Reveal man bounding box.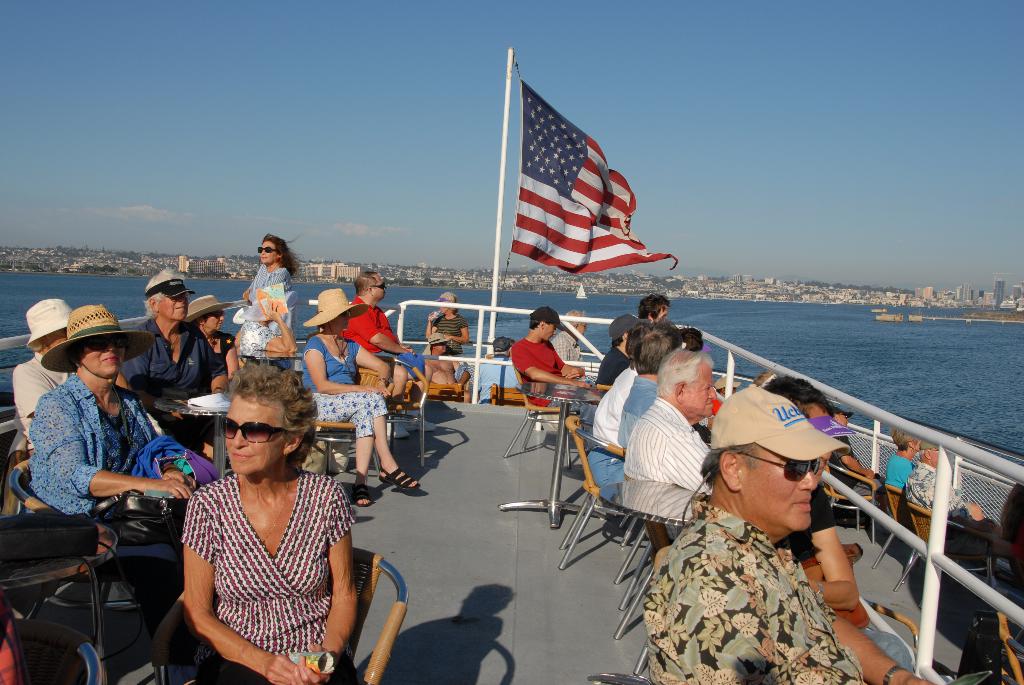
Revealed: detection(621, 322, 690, 476).
